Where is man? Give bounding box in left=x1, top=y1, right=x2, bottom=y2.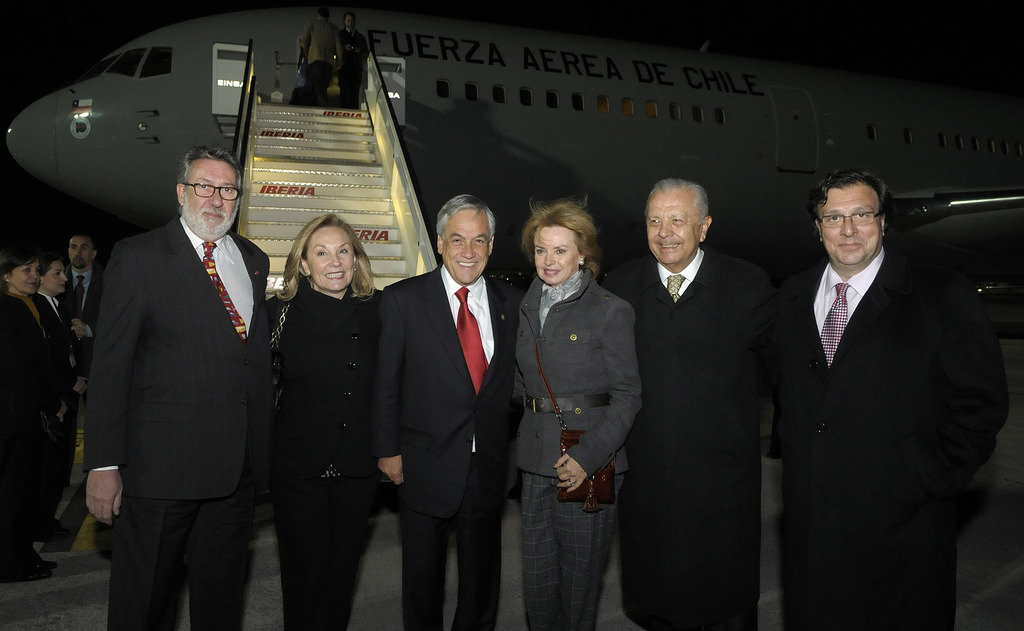
left=63, top=228, right=108, bottom=376.
